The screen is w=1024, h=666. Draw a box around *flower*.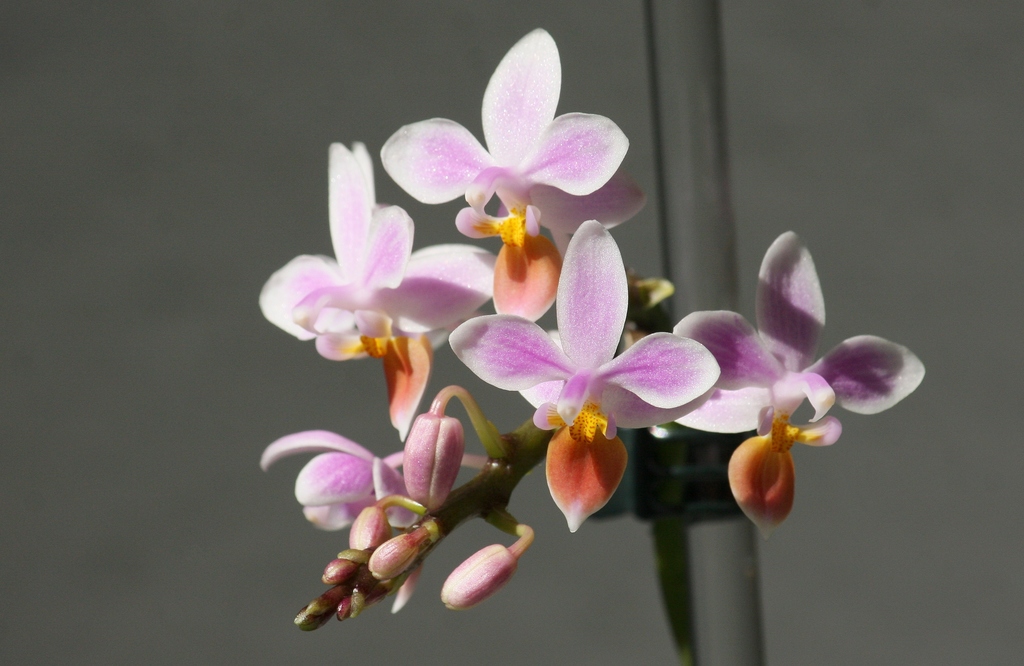
bbox(255, 427, 459, 545).
